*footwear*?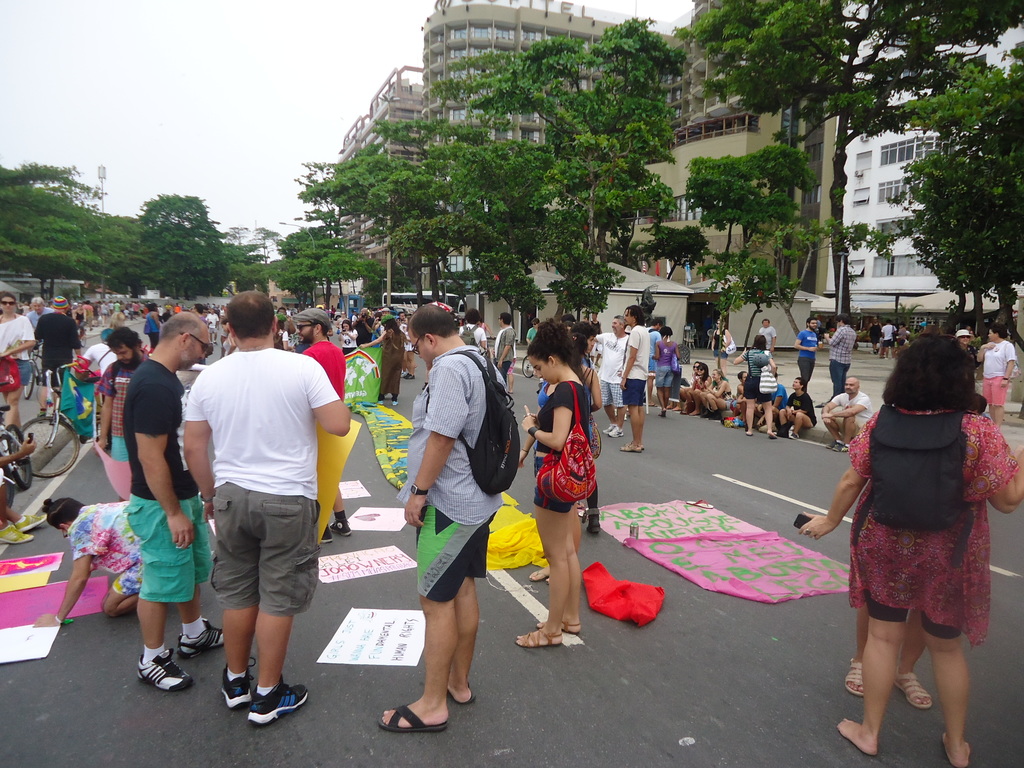
left=602, top=427, right=611, bottom=434
